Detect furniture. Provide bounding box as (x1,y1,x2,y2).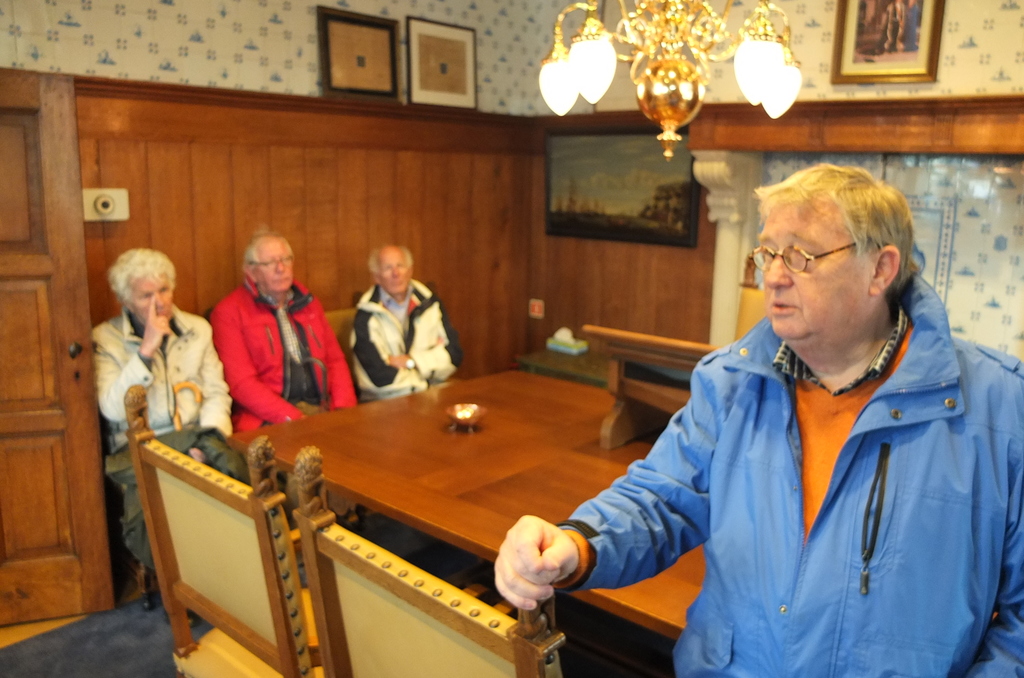
(293,444,566,677).
